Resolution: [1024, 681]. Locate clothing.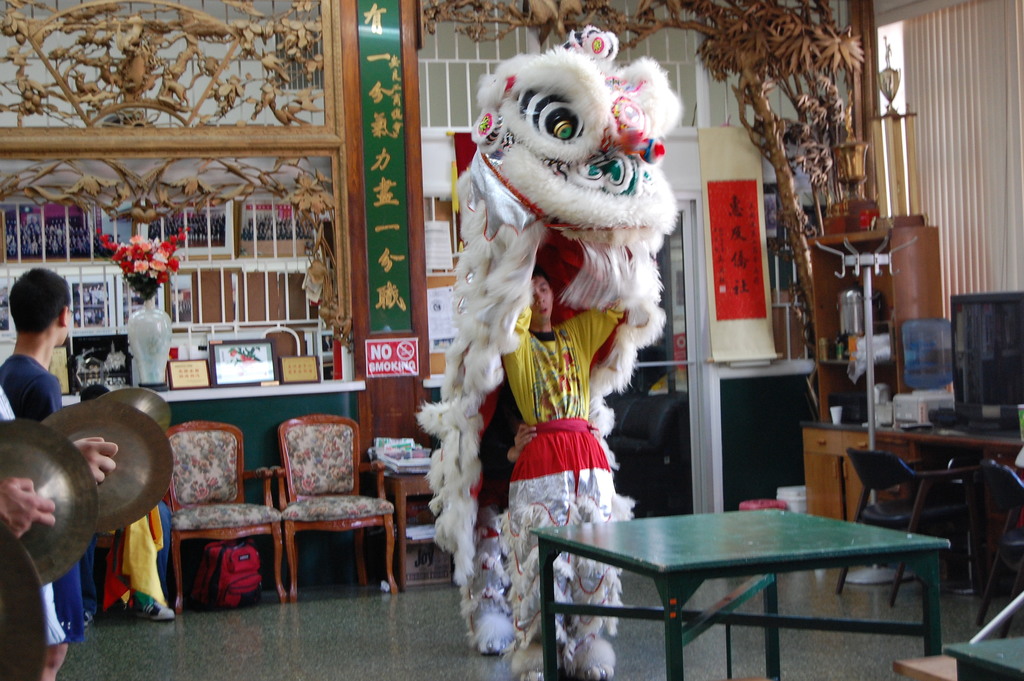
box=[0, 352, 83, 637].
